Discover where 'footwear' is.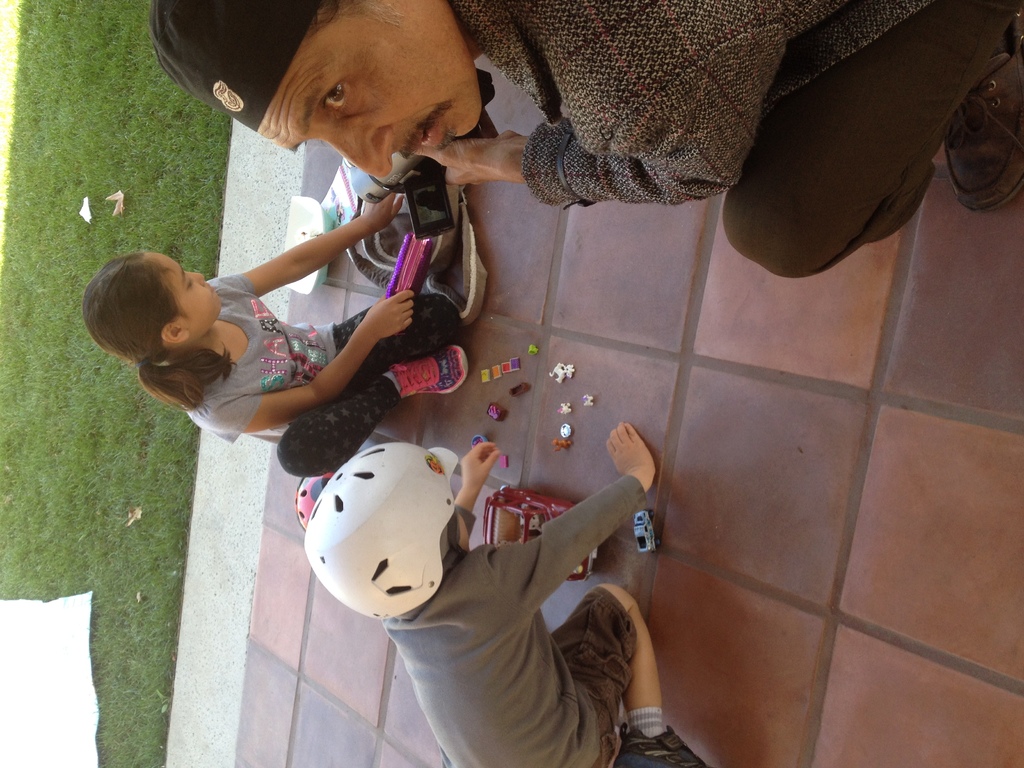
Discovered at (918, 38, 1023, 232).
